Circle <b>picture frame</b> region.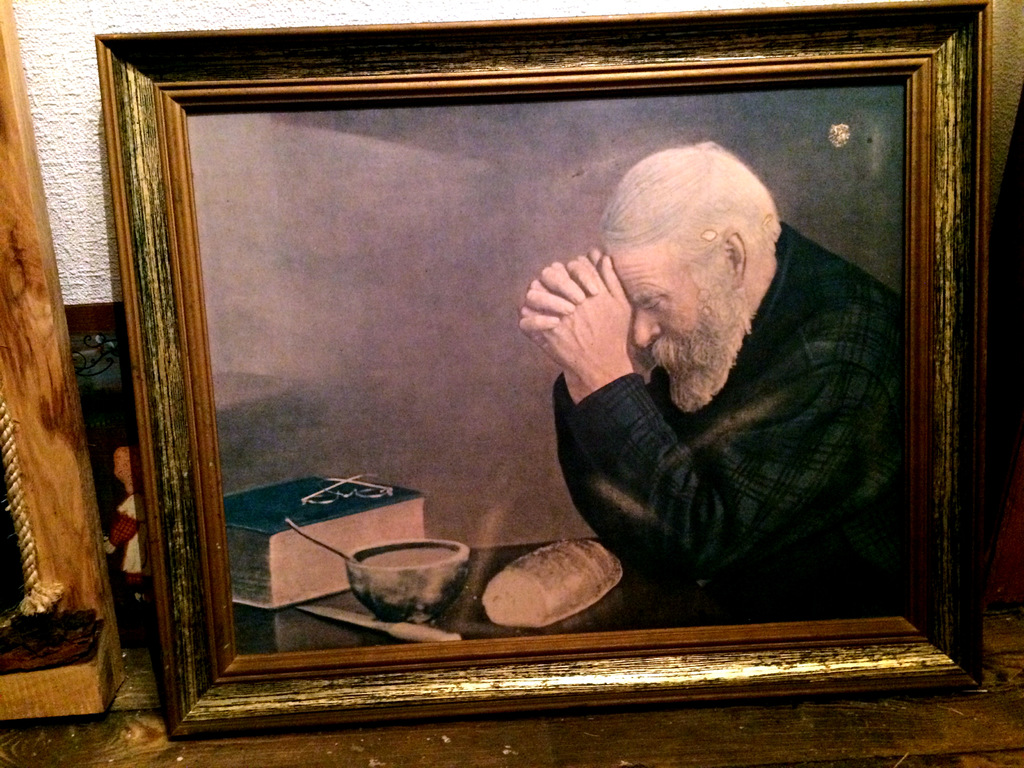
Region: bbox=(0, 1, 121, 716).
